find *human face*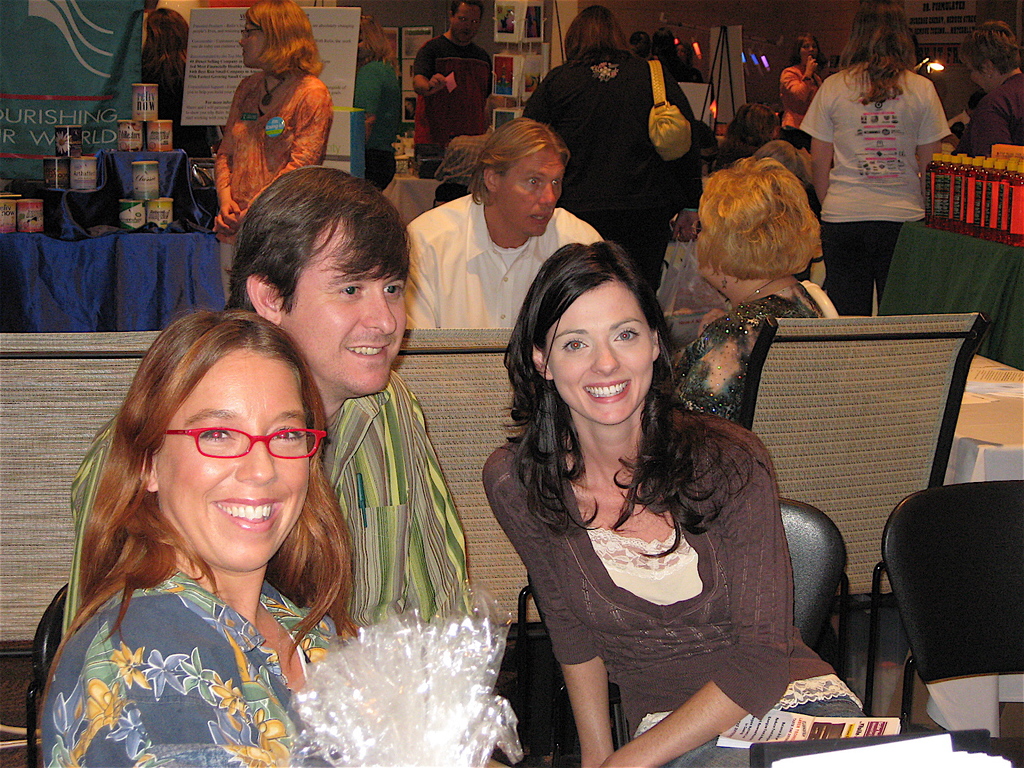
bbox=(238, 22, 263, 65)
